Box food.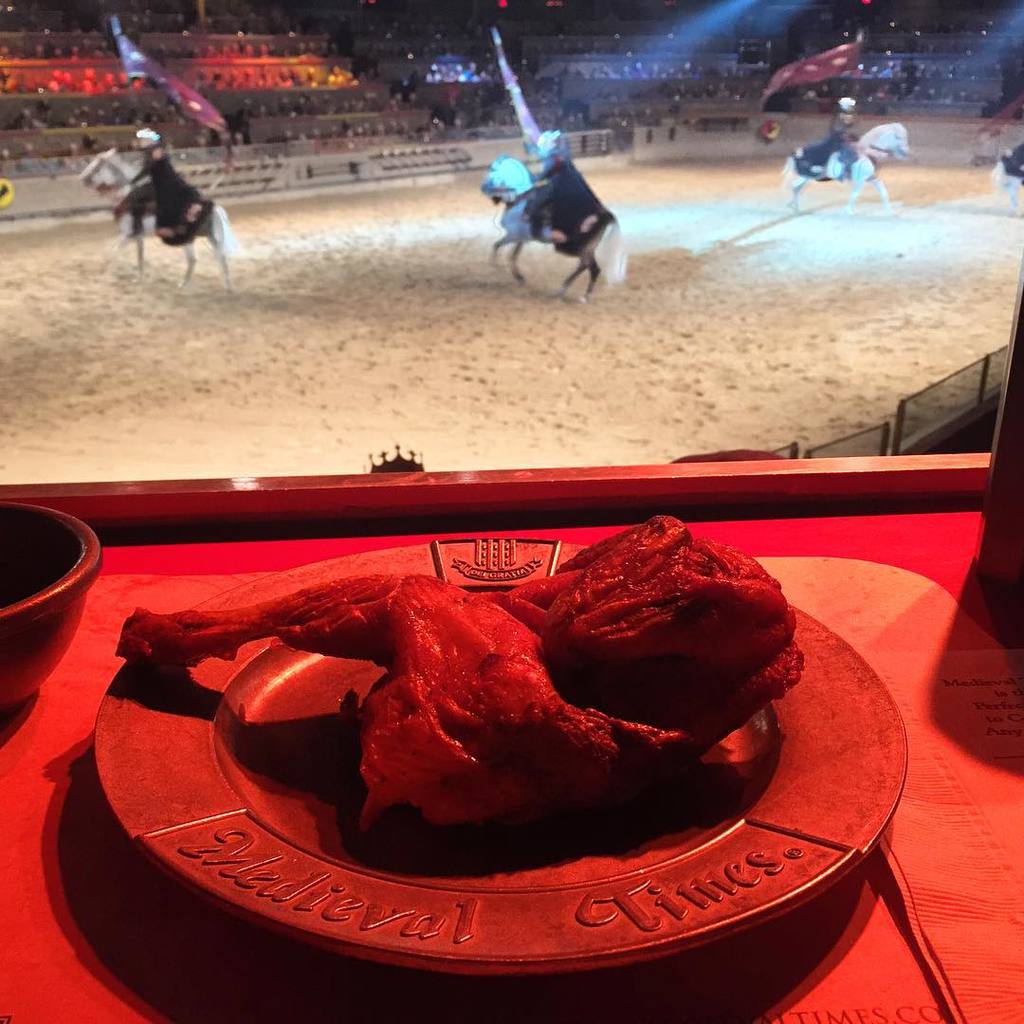
116 512 798 847.
